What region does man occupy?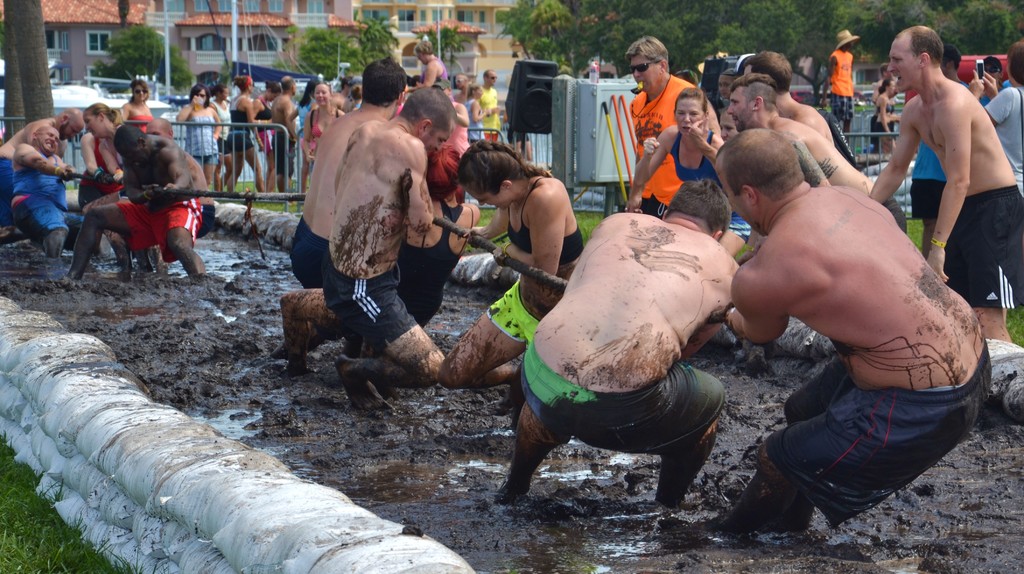
<region>282, 51, 408, 287</region>.
